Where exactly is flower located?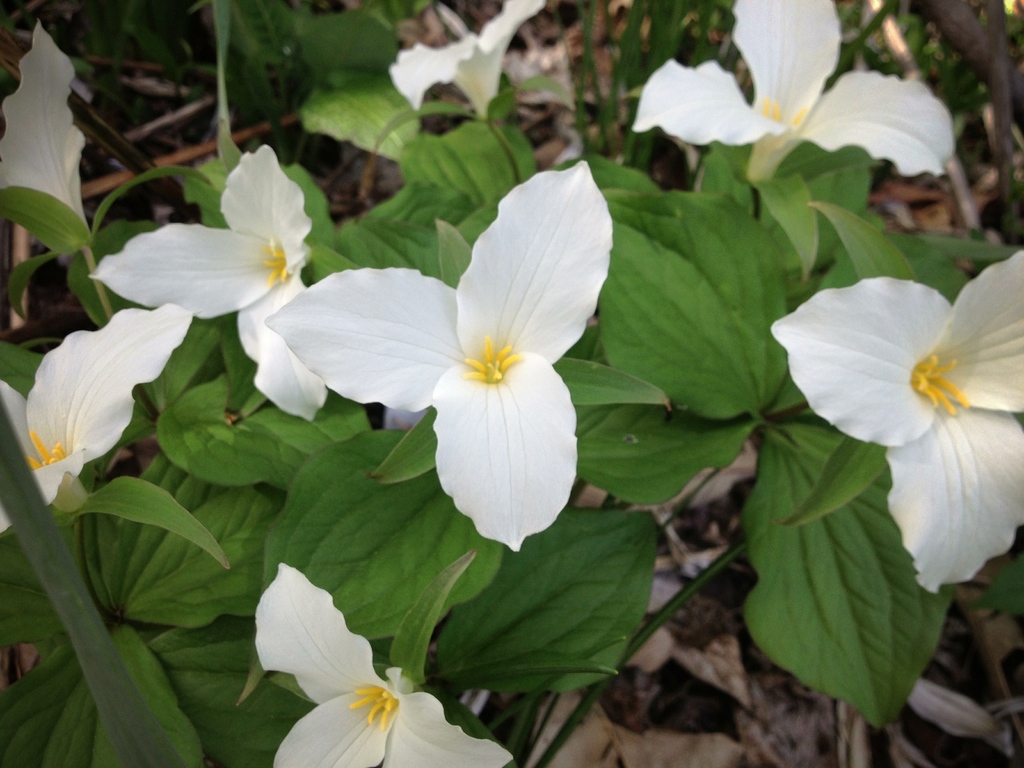
Its bounding box is pyautogui.locateOnScreen(0, 318, 212, 522).
